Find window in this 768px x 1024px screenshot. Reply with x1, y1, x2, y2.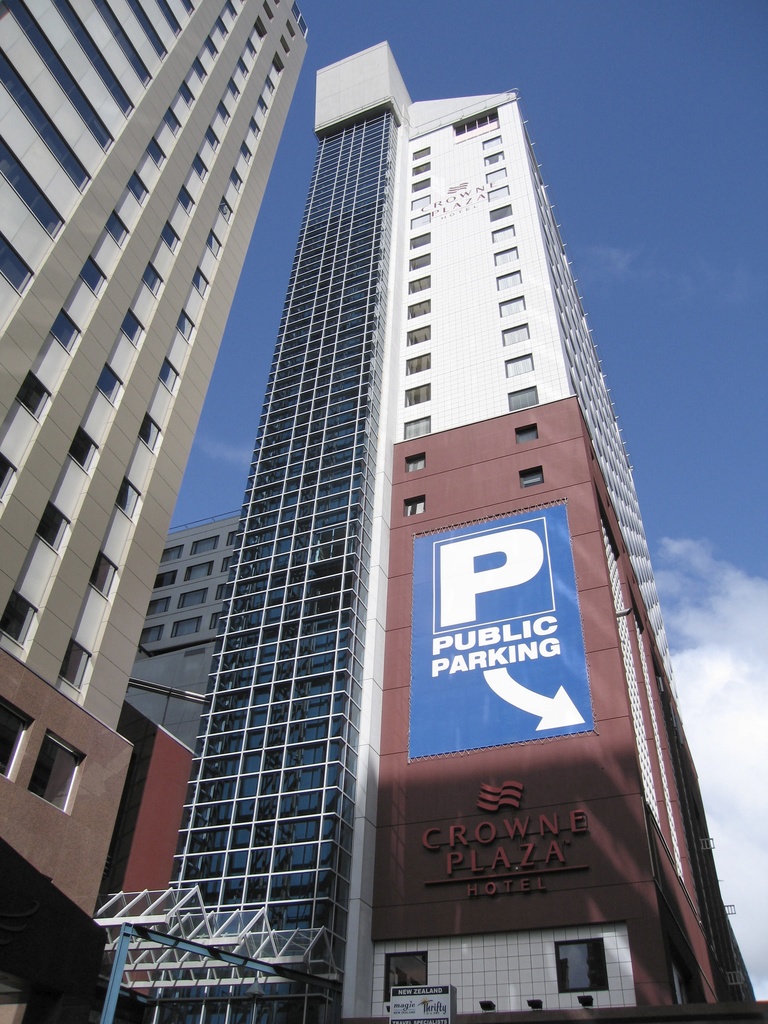
214, 13, 228, 44.
